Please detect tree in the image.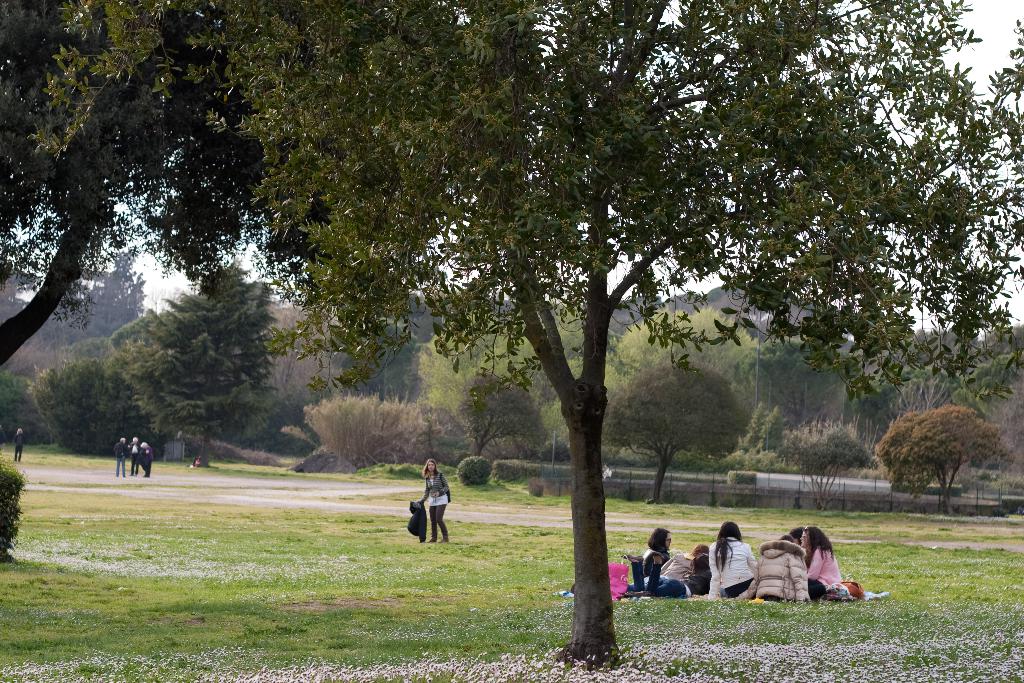
box=[601, 362, 755, 500].
